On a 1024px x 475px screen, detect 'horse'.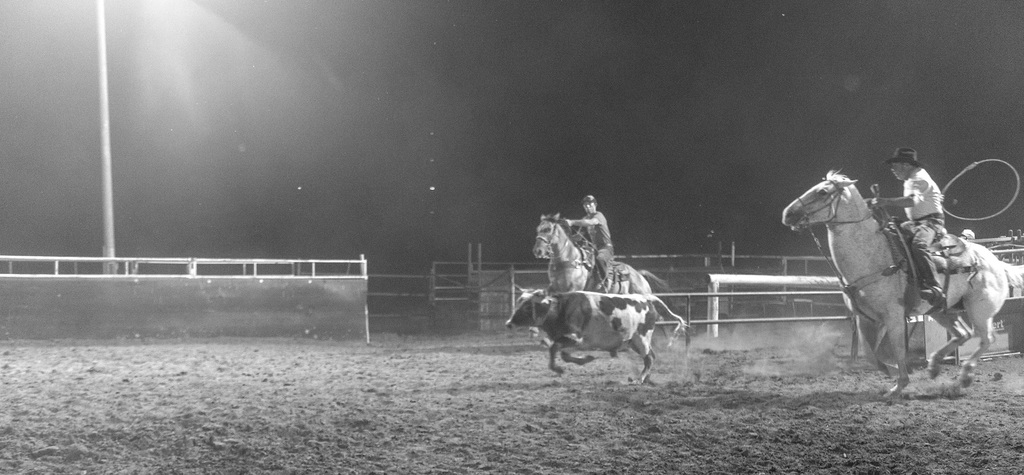
{"left": 532, "top": 212, "right": 669, "bottom": 363}.
